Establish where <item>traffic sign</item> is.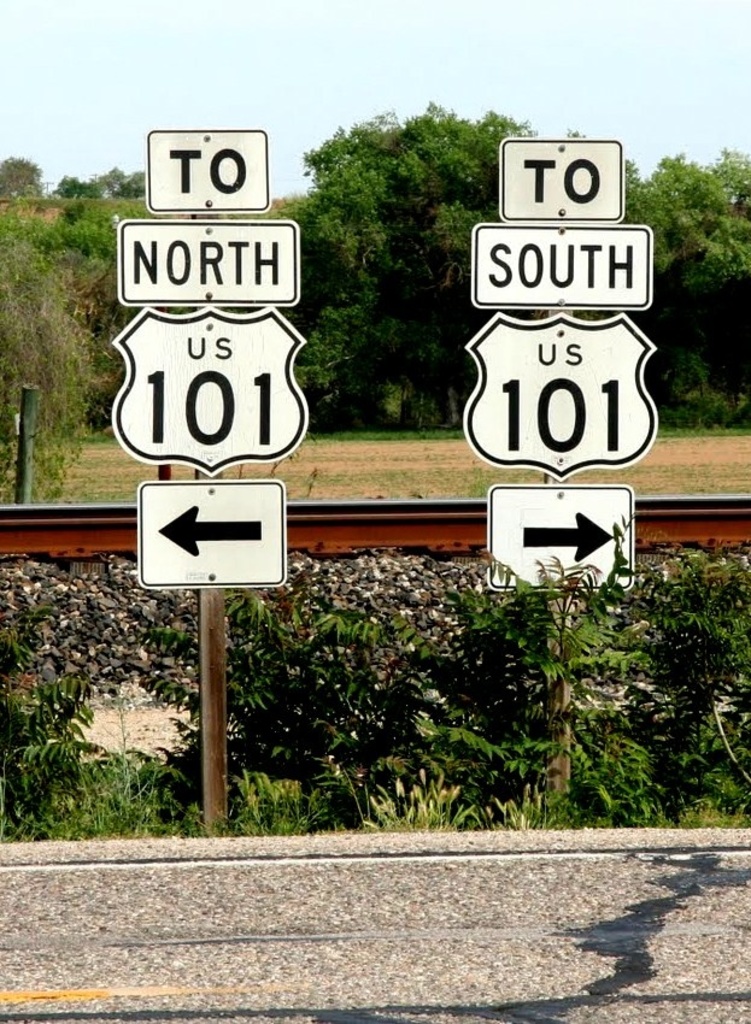
Established at x1=116 y1=218 x2=301 y2=300.
